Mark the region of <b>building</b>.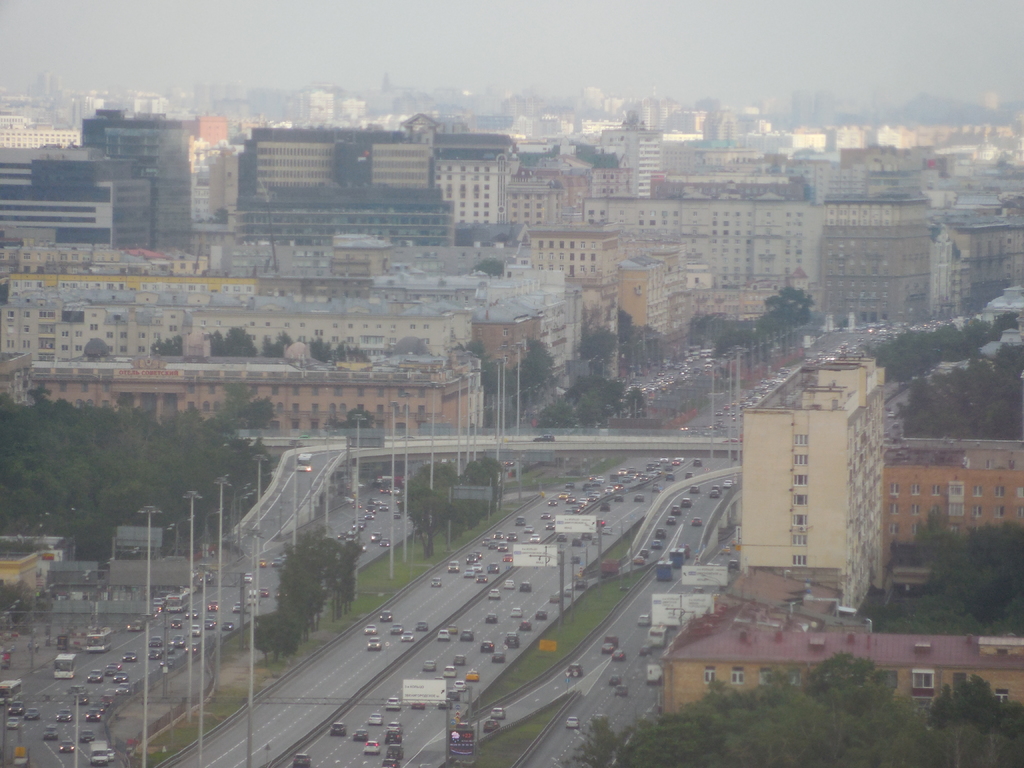
Region: l=0, t=291, r=471, b=358.
